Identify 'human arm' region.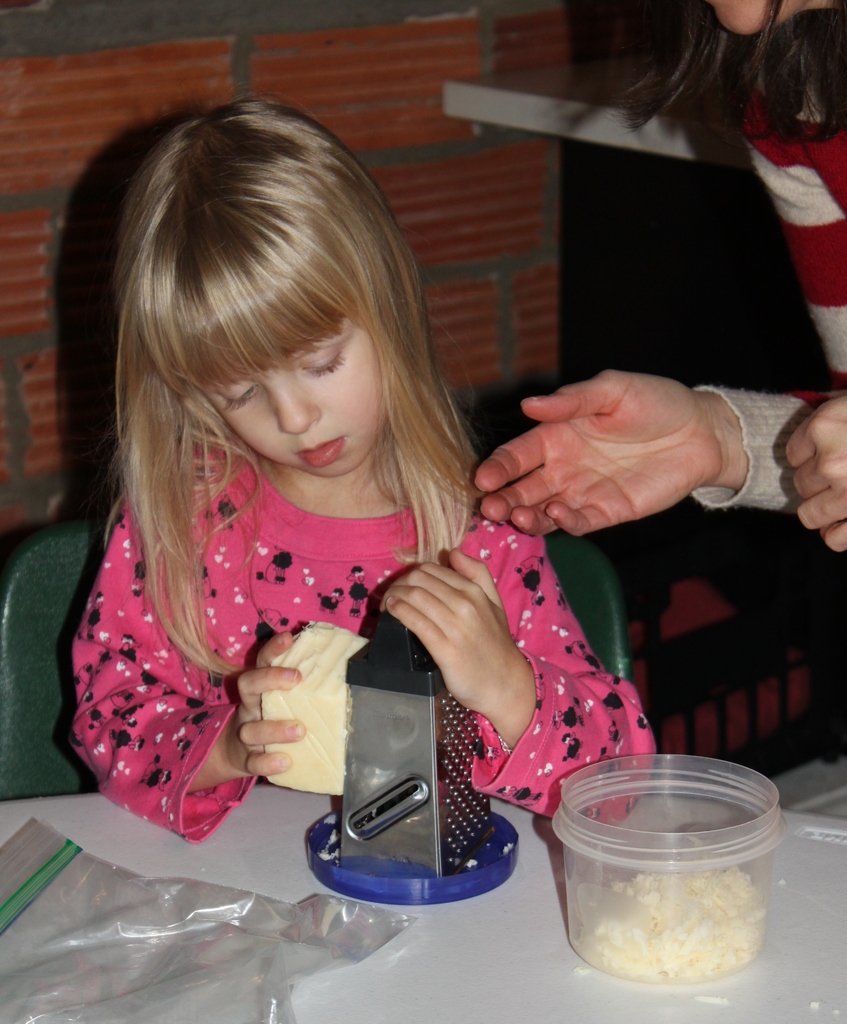
Region: 472 88 841 531.
